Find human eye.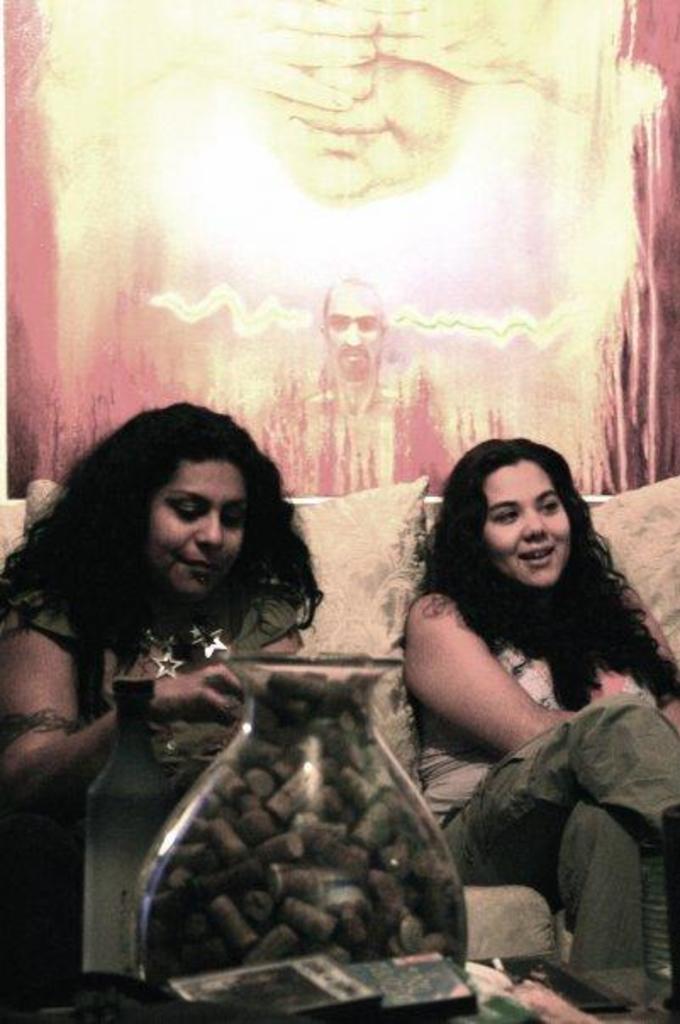
(354, 317, 378, 332).
